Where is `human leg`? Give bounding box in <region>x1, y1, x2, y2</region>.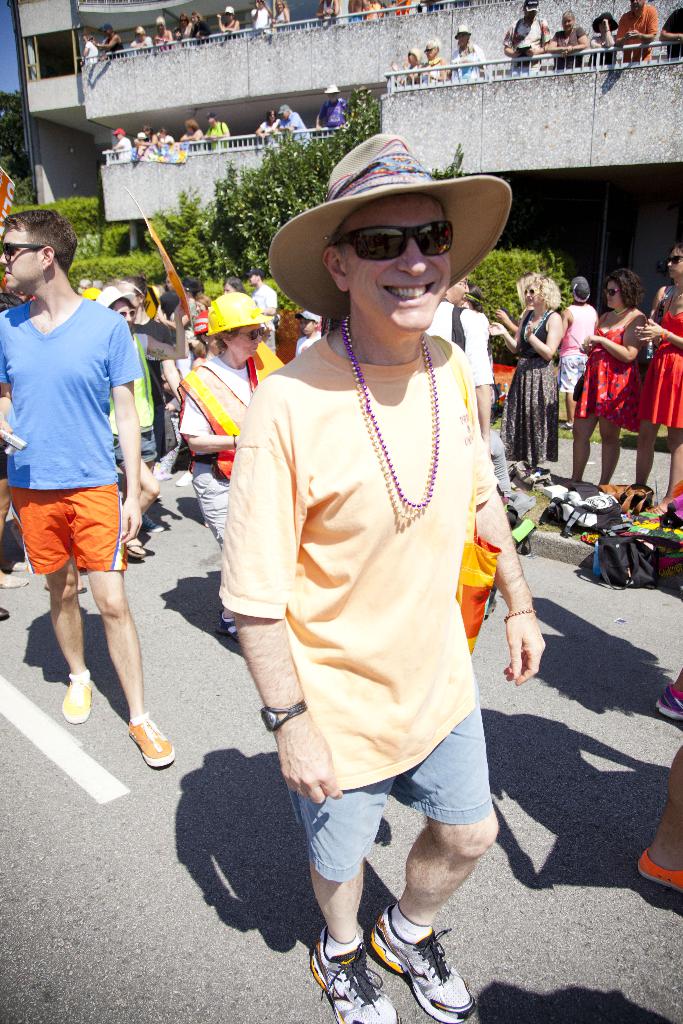
<region>368, 818, 504, 1016</region>.
